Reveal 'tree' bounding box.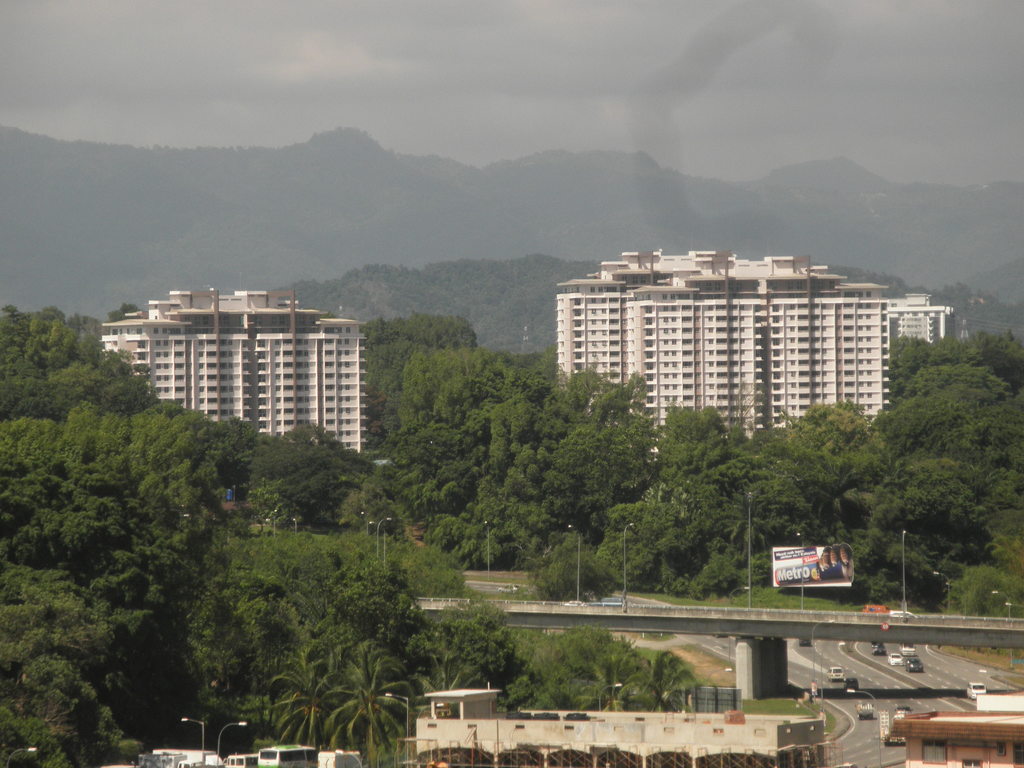
Revealed: (521, 529, 628, 604).
